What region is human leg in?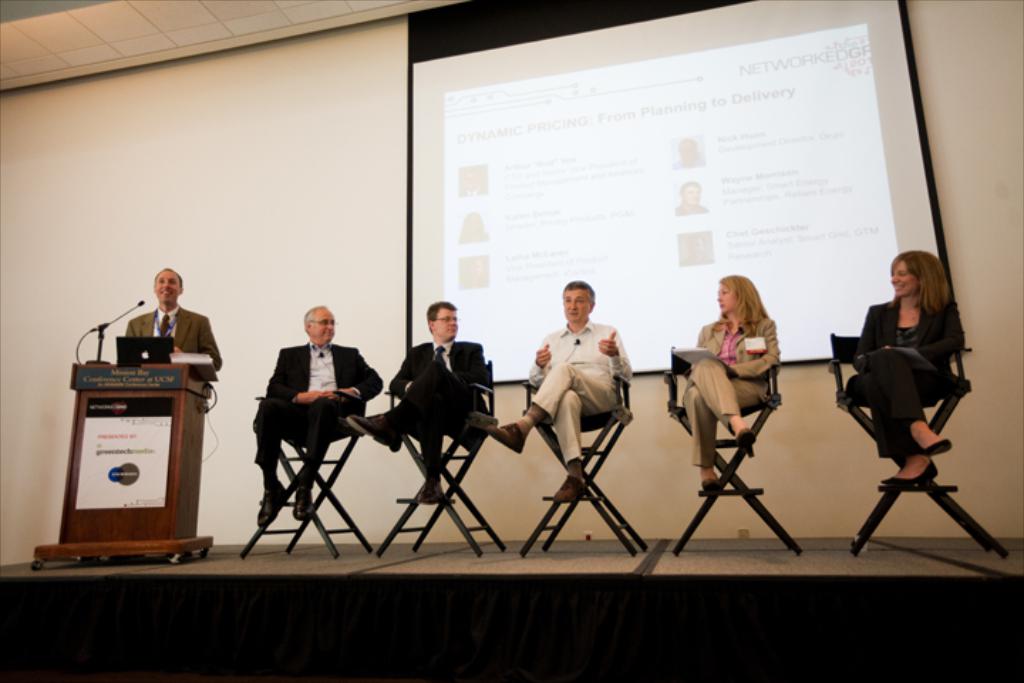
box=[866, 343, 947, 451].
